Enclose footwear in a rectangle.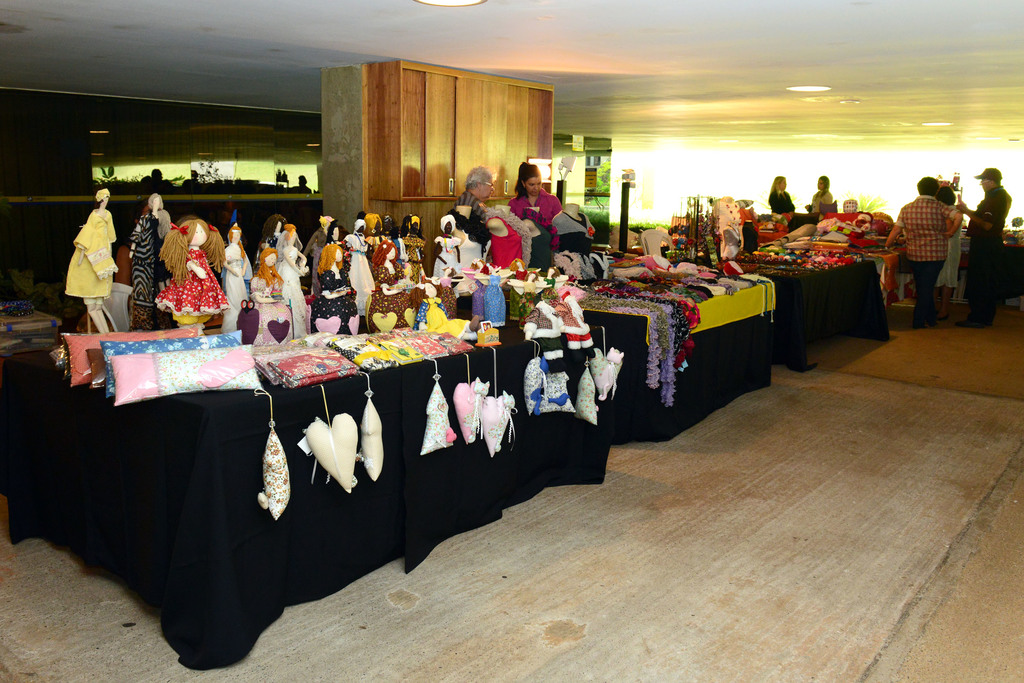
955 316 991 330.
